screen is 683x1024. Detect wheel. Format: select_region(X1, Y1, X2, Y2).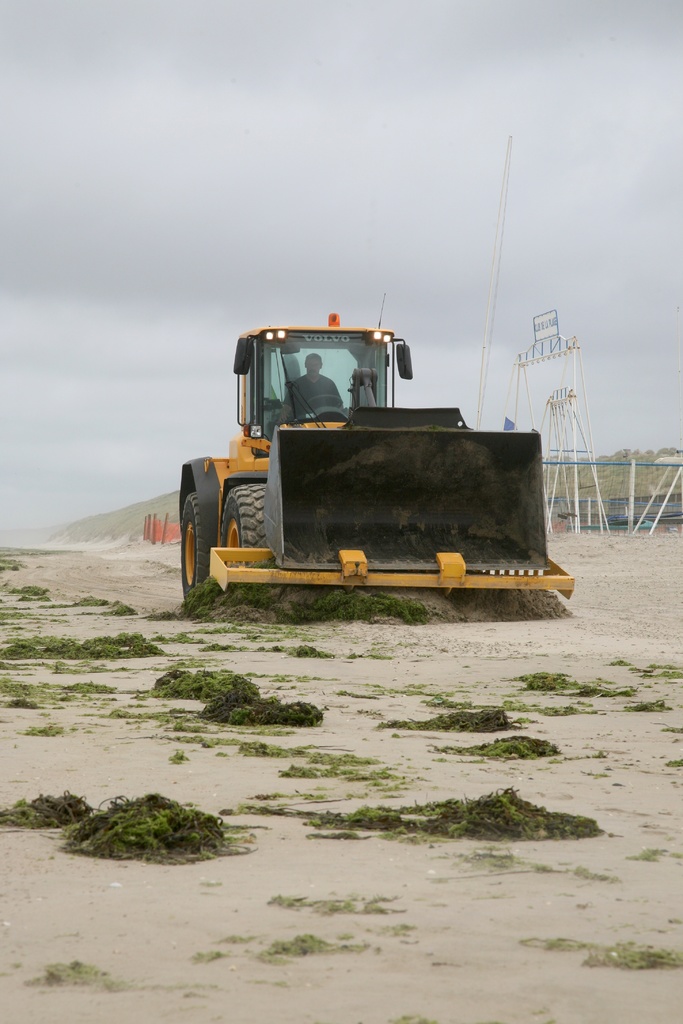
select_region(220, 479, 284, 603).
